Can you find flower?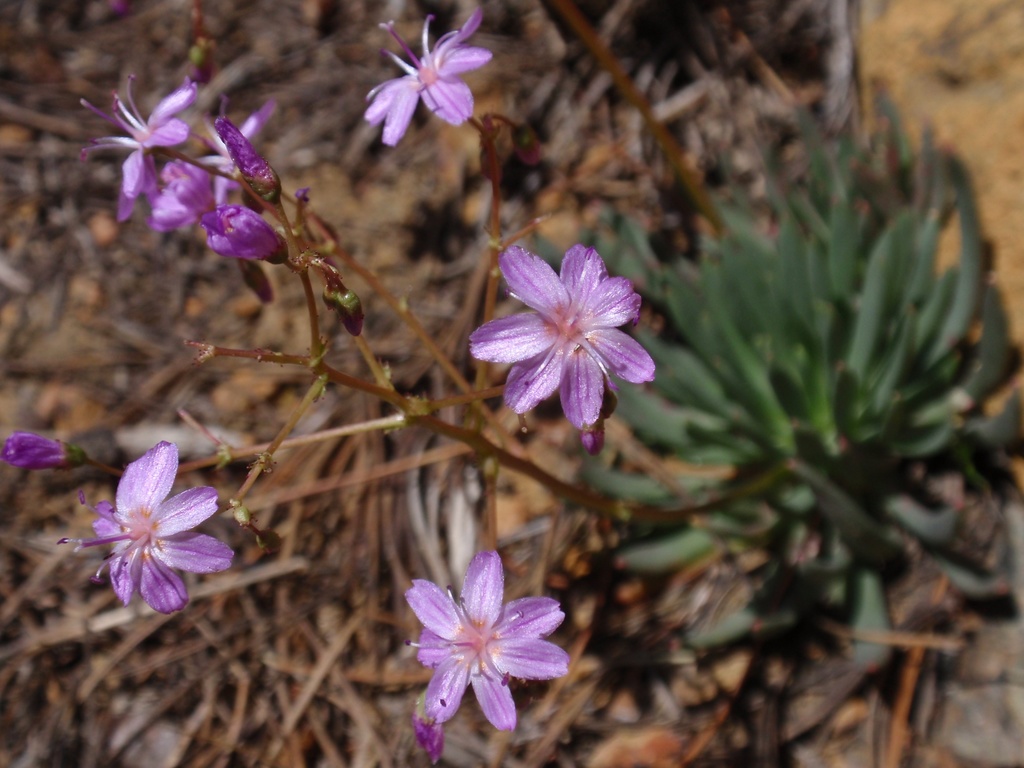
Yes, bounding box: (x1=295, y1=186, x2=311, y2=203).
